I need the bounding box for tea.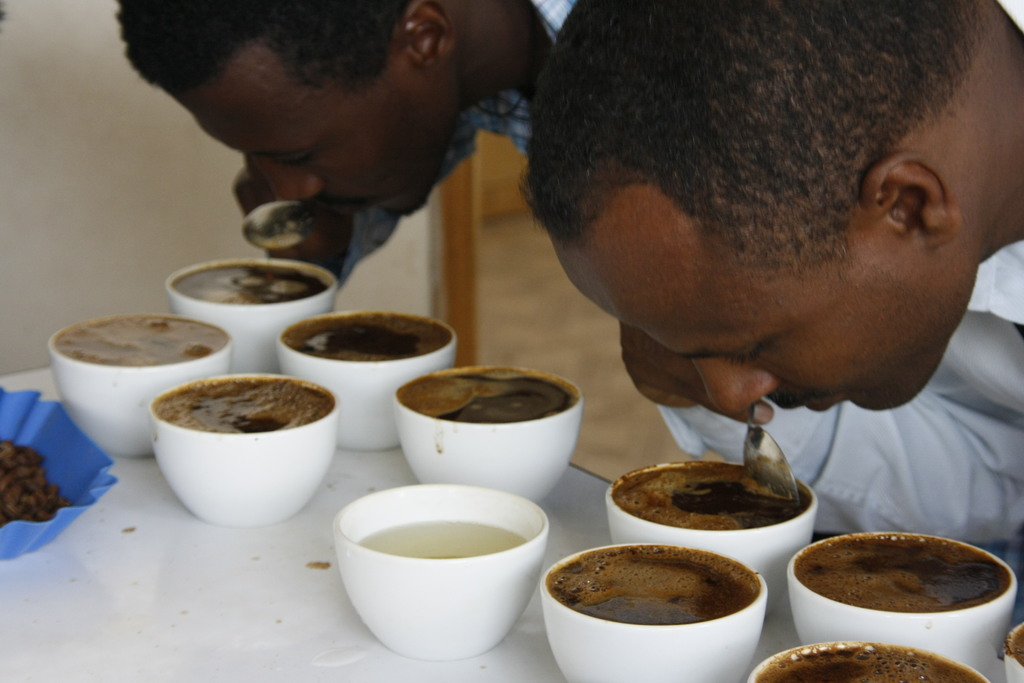
Here it is: x1=282, y1=314, x2=452, y2=363.
